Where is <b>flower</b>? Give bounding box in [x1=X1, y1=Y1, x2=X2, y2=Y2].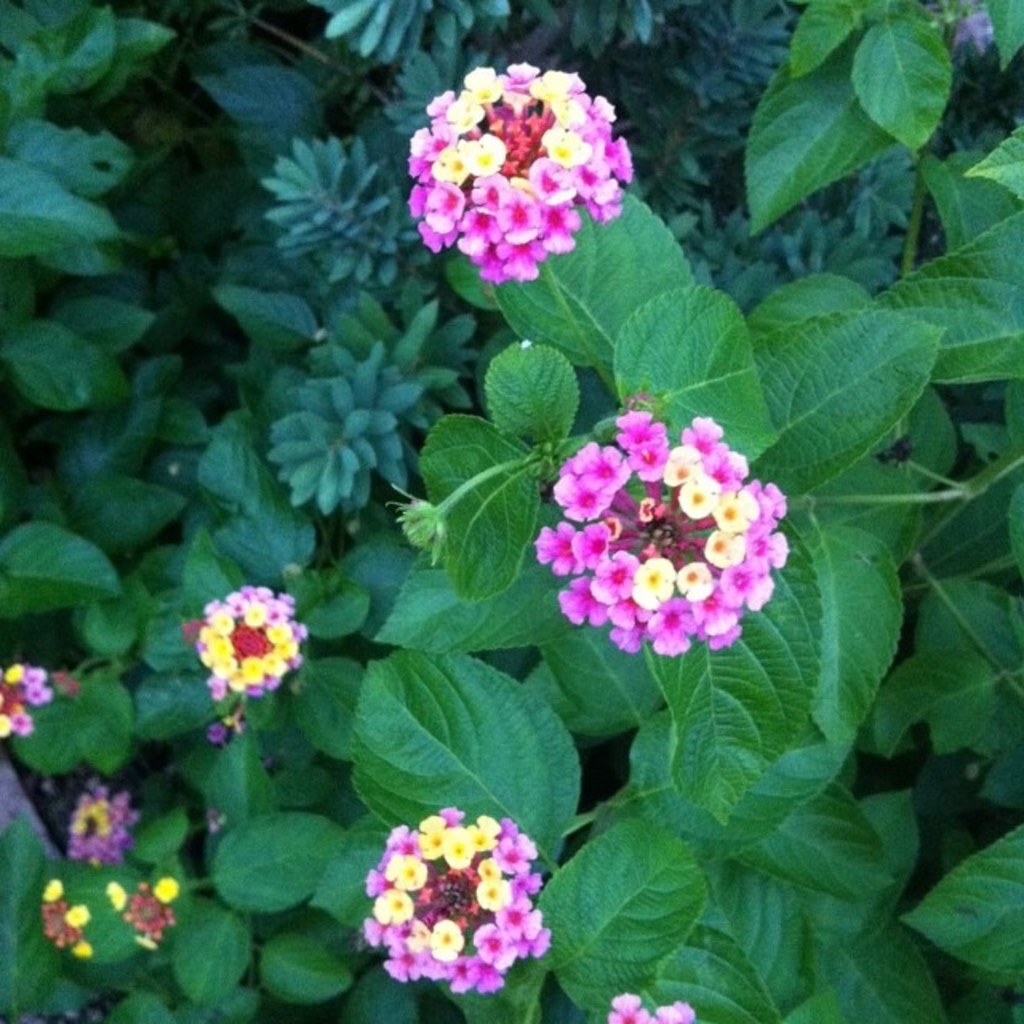
[x1=360, y1=806, x2=550, y2=1002].
